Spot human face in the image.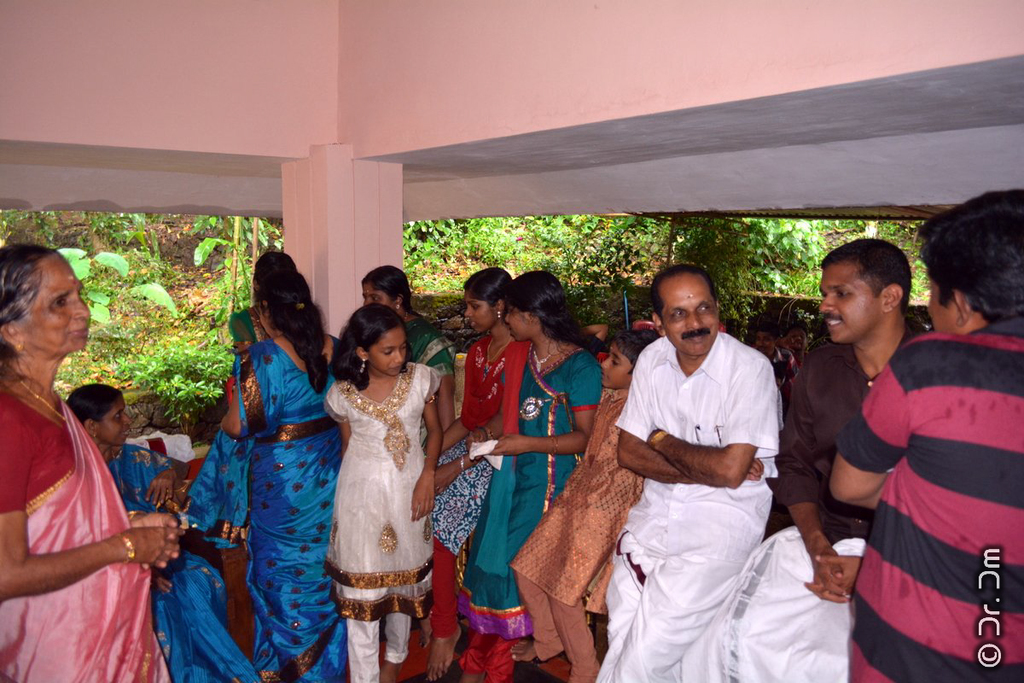
human face found at [366, 327, 405, 376].
